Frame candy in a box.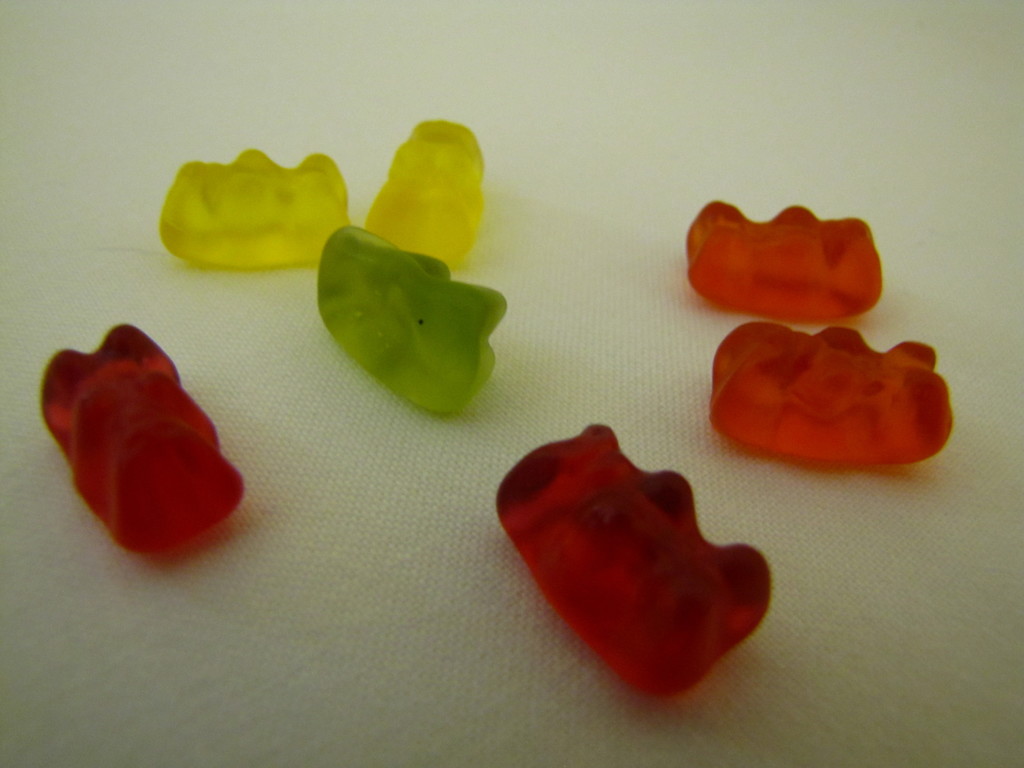
bbox=(318, 223, 508, 419).
